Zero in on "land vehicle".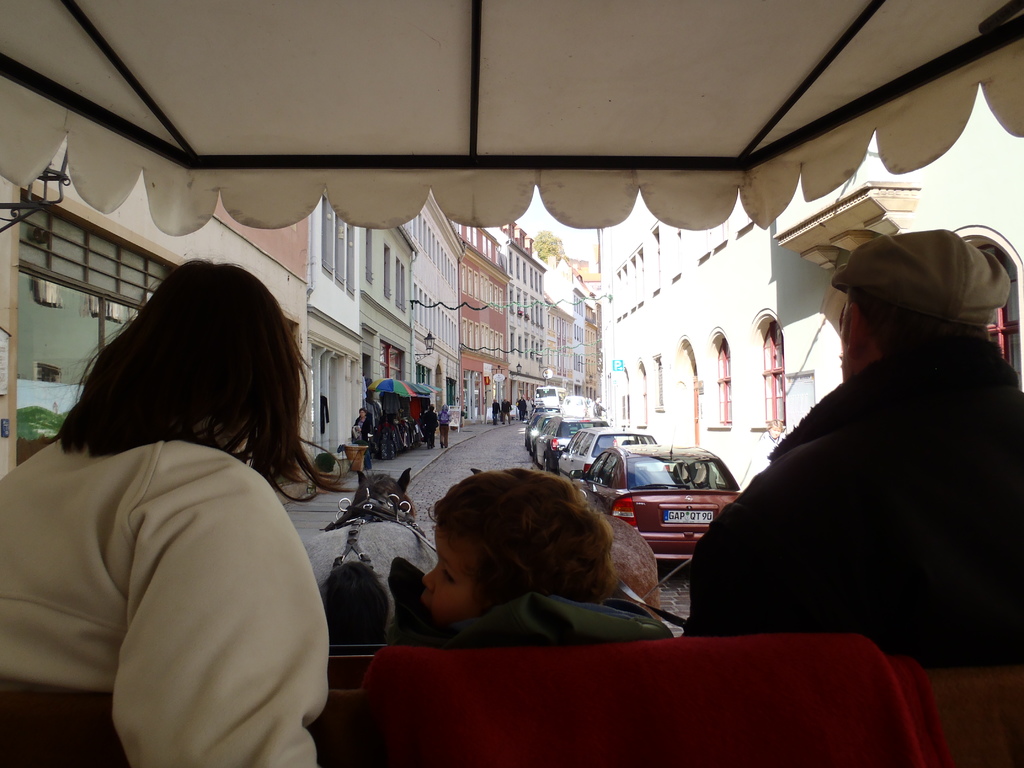
Zeroed in: l=556, t=424, r=660, b=487.
